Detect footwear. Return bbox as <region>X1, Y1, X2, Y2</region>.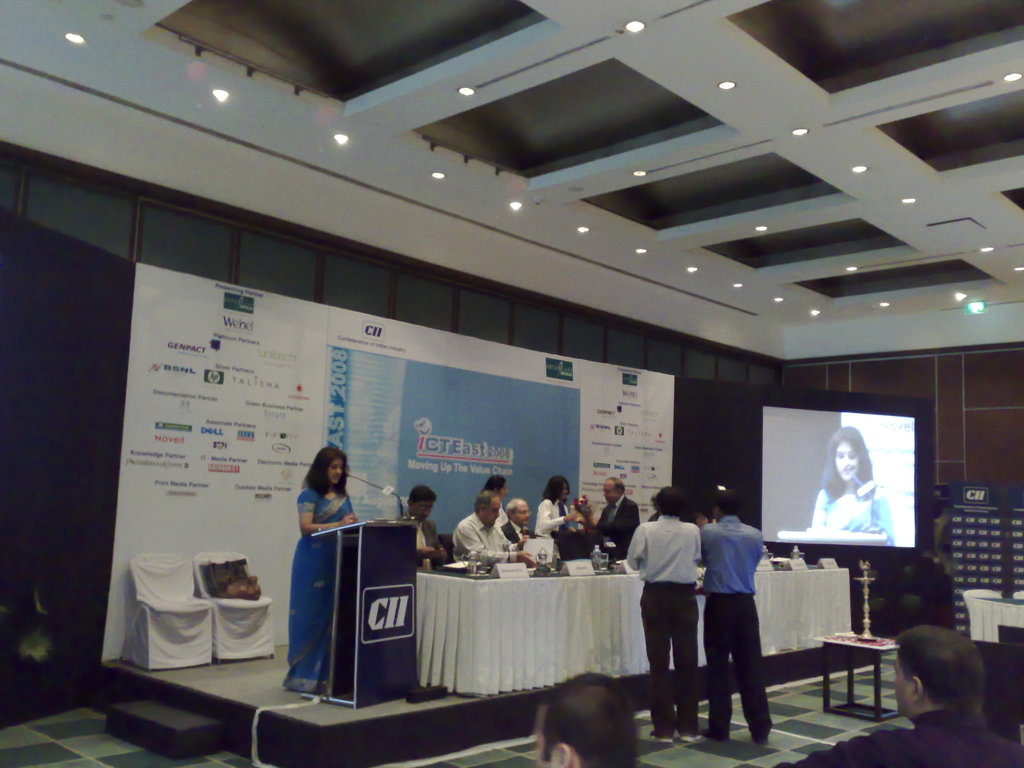
<region>650, 733, 668, 740</region>.
